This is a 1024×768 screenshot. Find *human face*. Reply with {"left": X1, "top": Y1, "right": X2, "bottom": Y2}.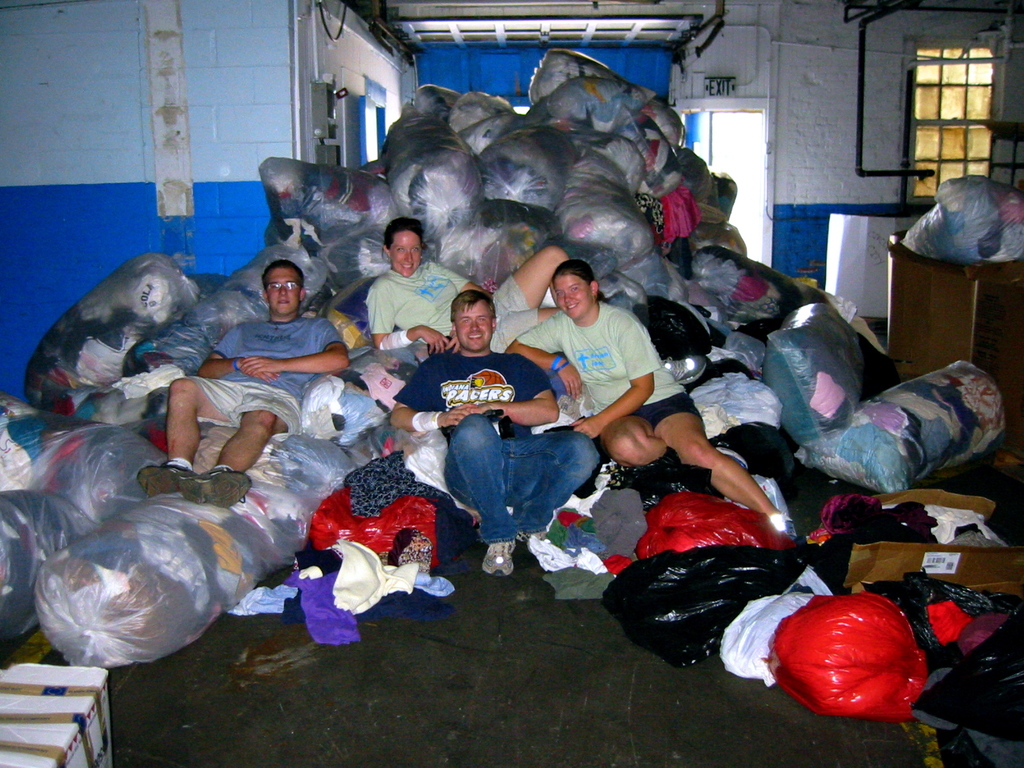
{"left": 392, "top": 232, "right": 419, "bottom": 278}.
